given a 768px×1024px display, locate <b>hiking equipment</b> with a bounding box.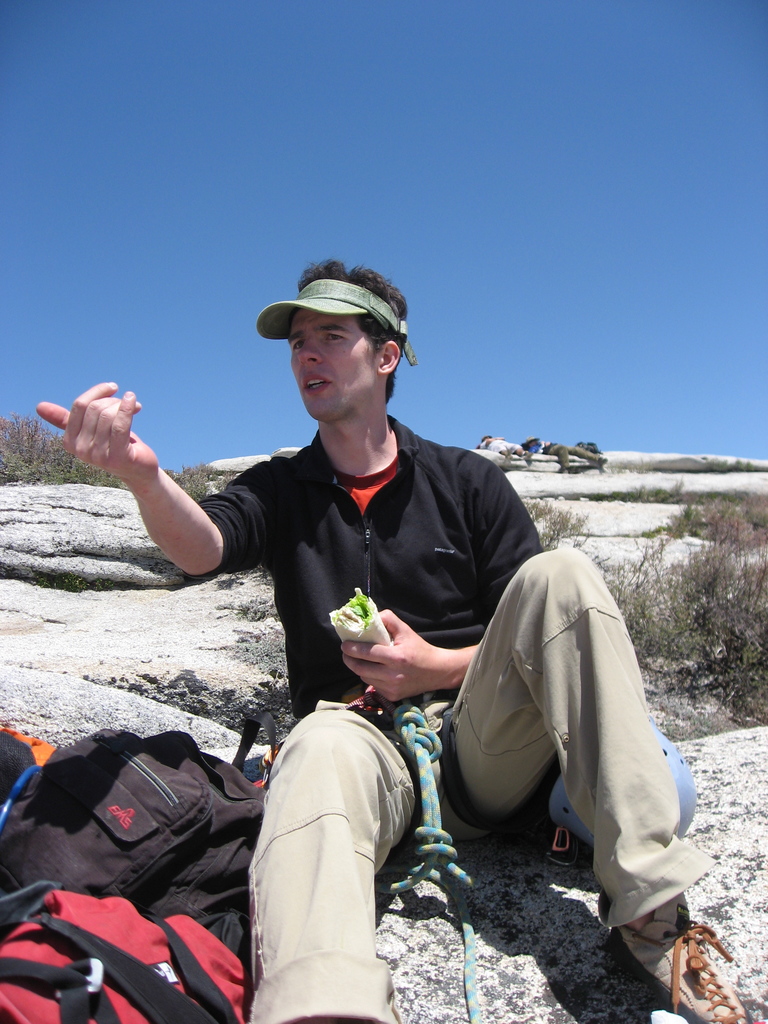
Located: {"left": 0, "top": 890, "right": 247, "bottom": 1023}.
